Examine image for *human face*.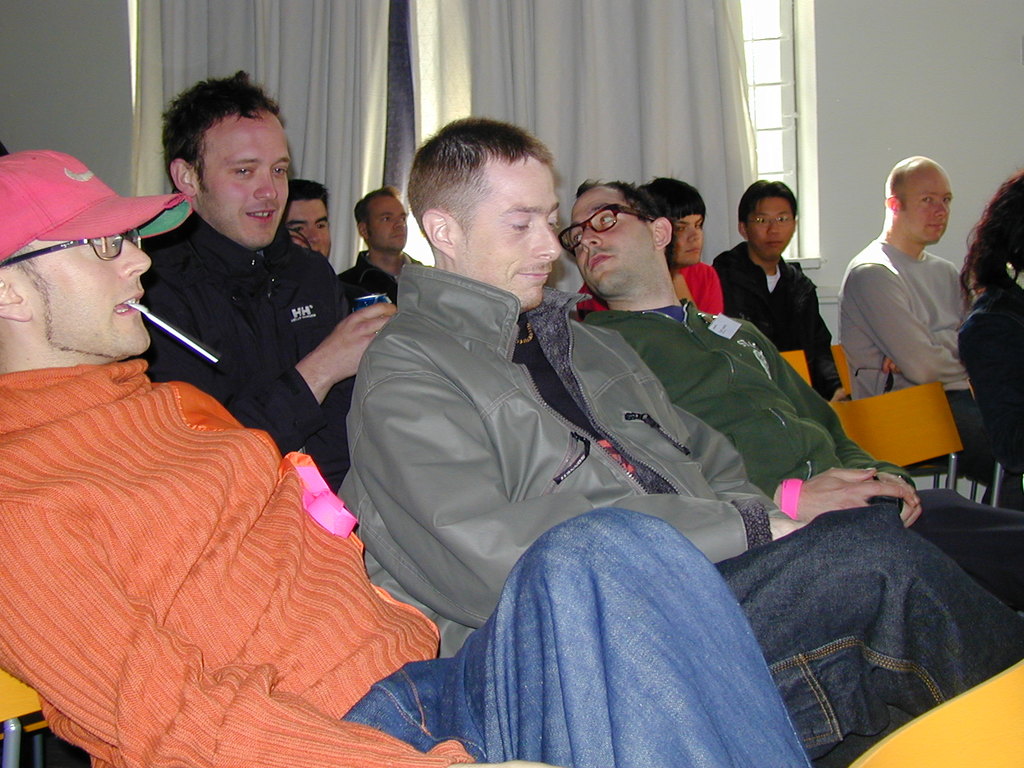
Examination result: region(287, 198, 329, 260).
